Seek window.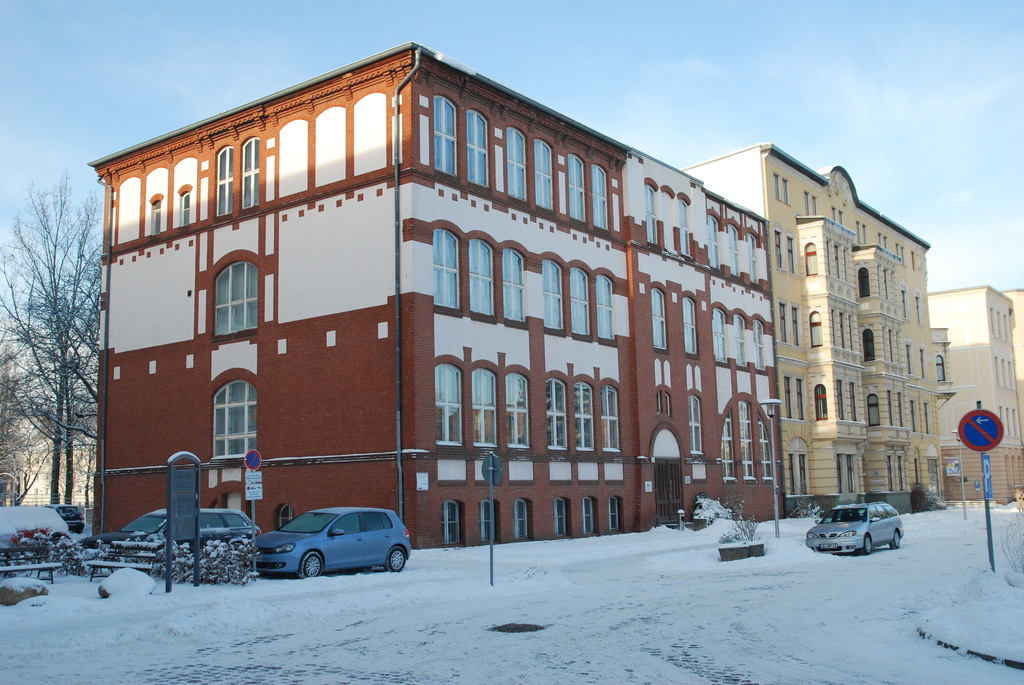
bbox(530, 138, 556, 206).
